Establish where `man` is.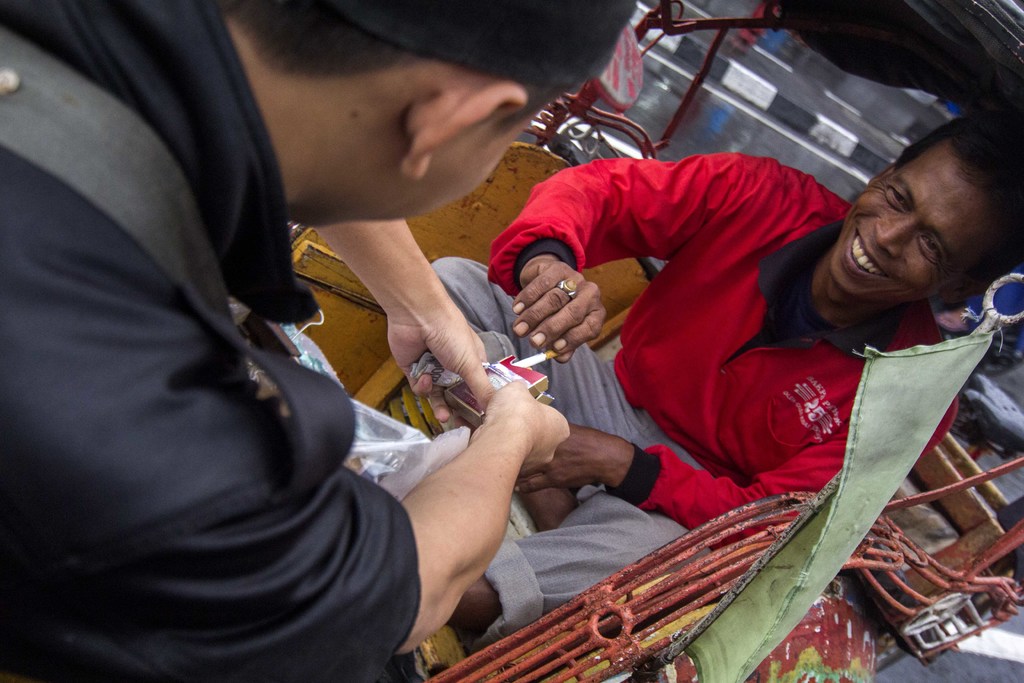
Established at 0 0 659 682.
